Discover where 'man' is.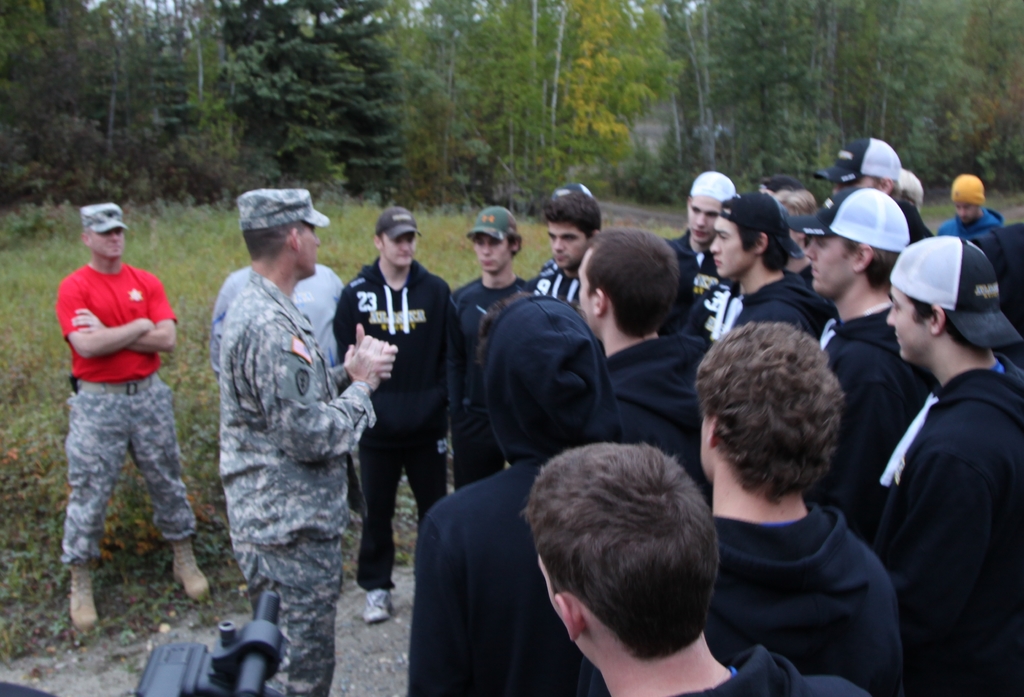
Discovered at [519,440,869,696].
